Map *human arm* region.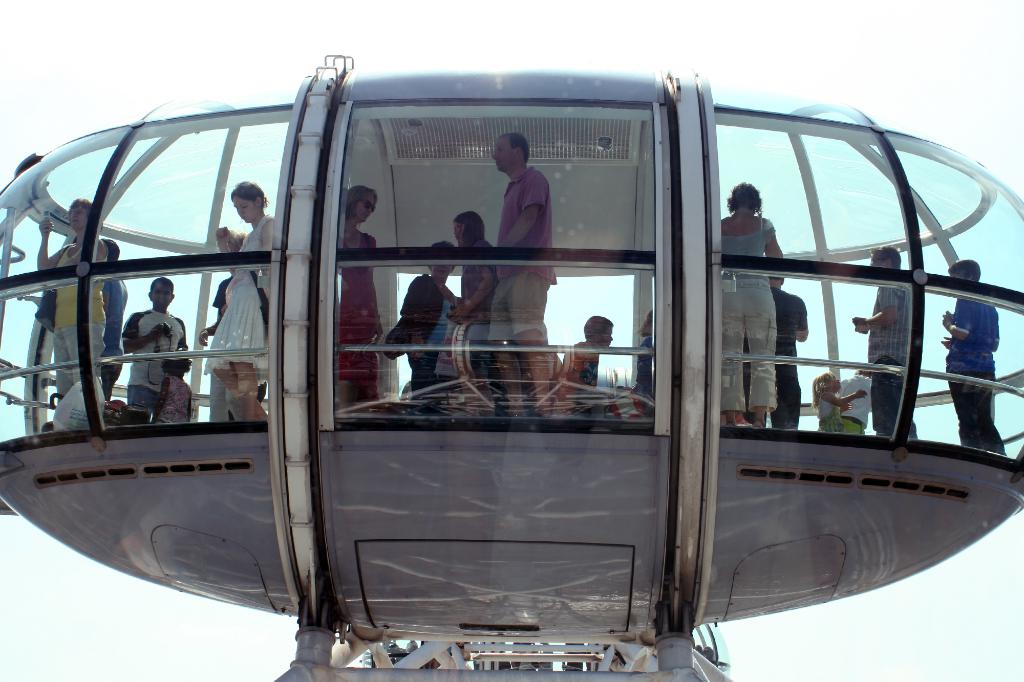
Mapped to x1=122 y1=310 x2=164 y2=354.
